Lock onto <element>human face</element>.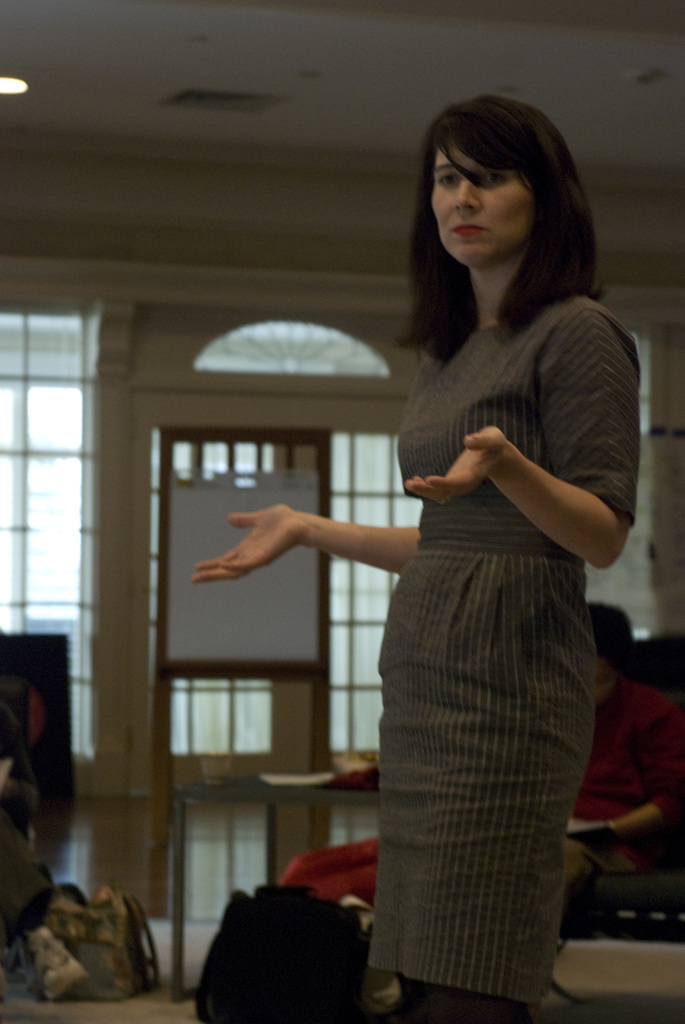
Locked: [left=427, top=140, right=532, bottom=267].
